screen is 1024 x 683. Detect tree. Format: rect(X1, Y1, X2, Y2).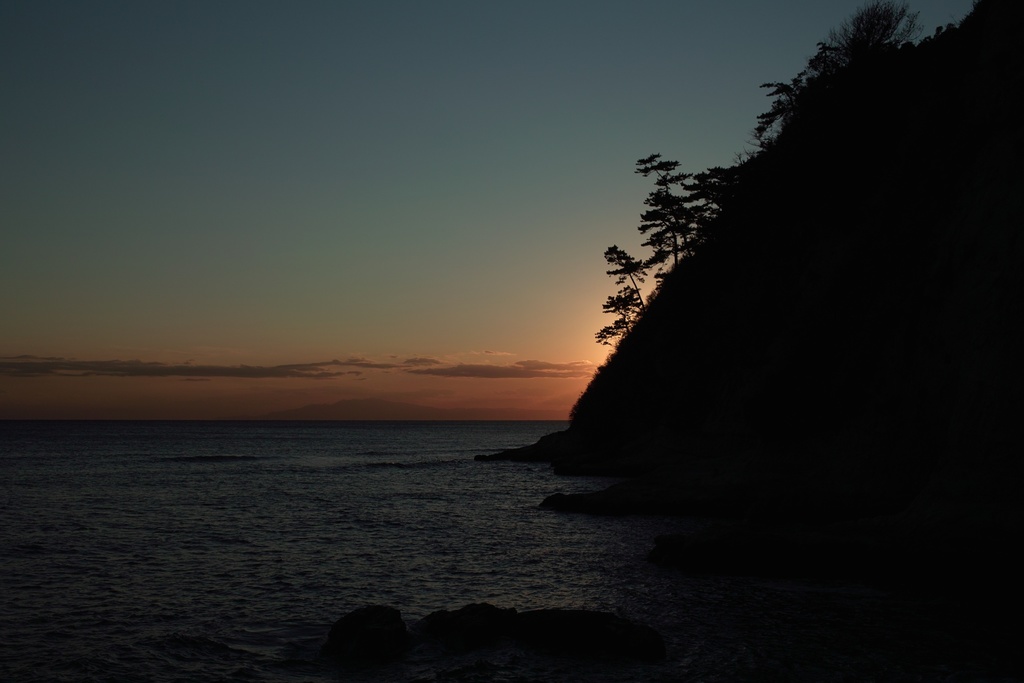
rect(607, 243, 650, 308).
